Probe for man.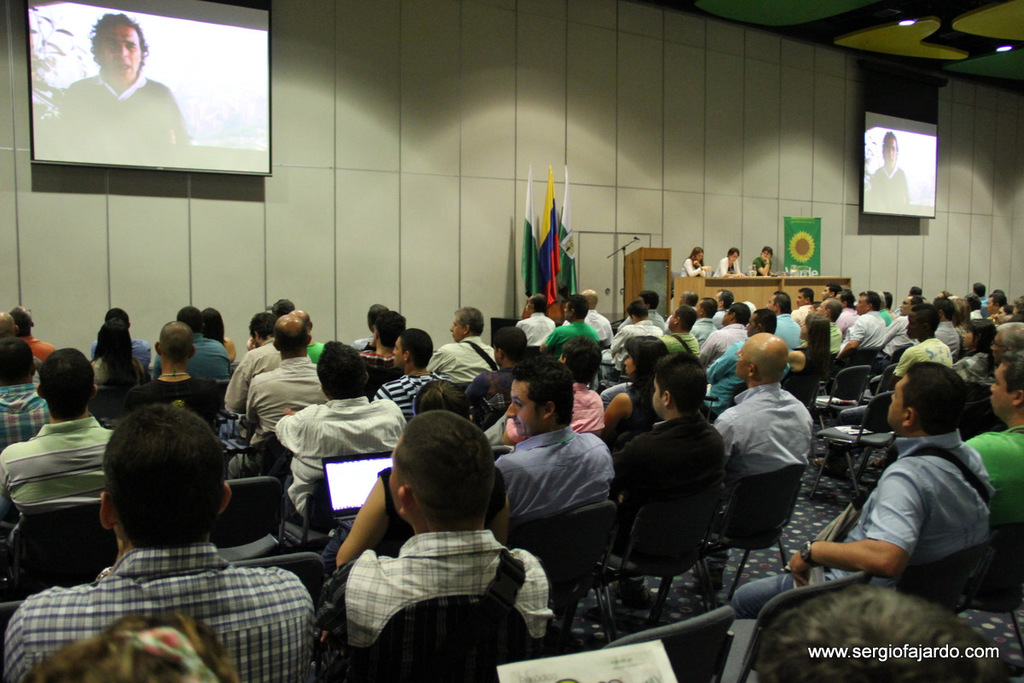
Probe result: BBox(31, 404, 331, 673).
